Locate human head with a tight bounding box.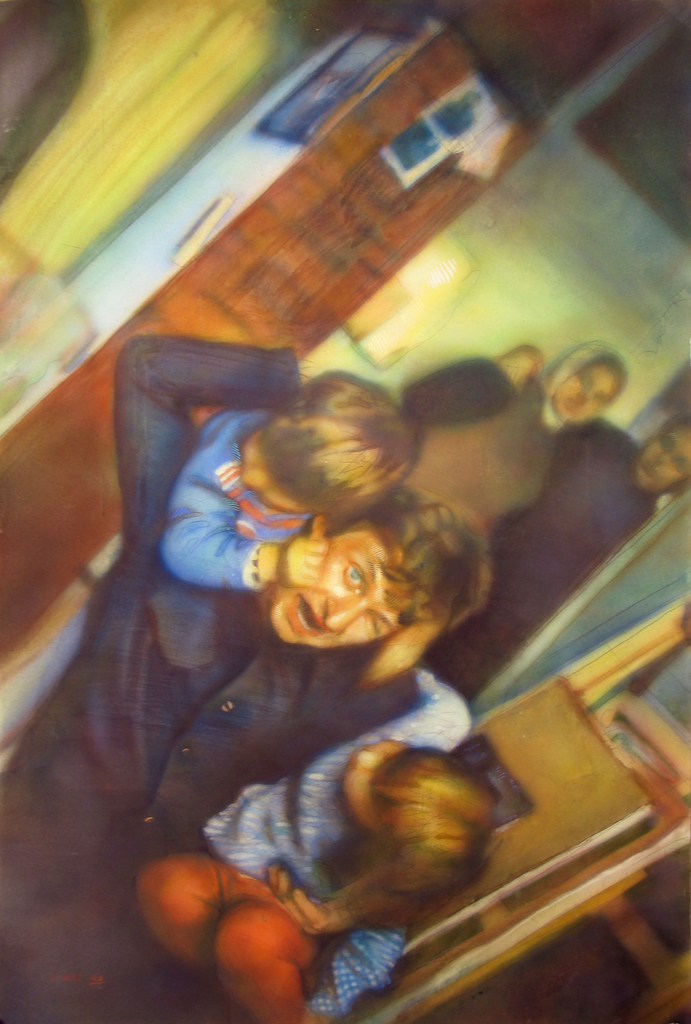
275/510/489/655.
